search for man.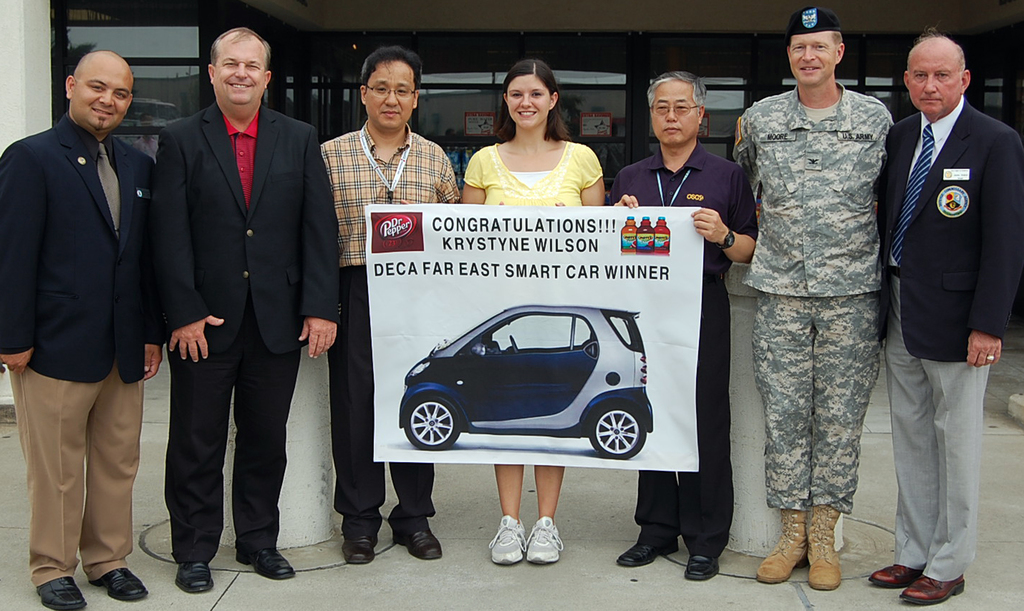
Found at {"left": 866, "top": 10, "right": 1017, "bottom": 560}.
